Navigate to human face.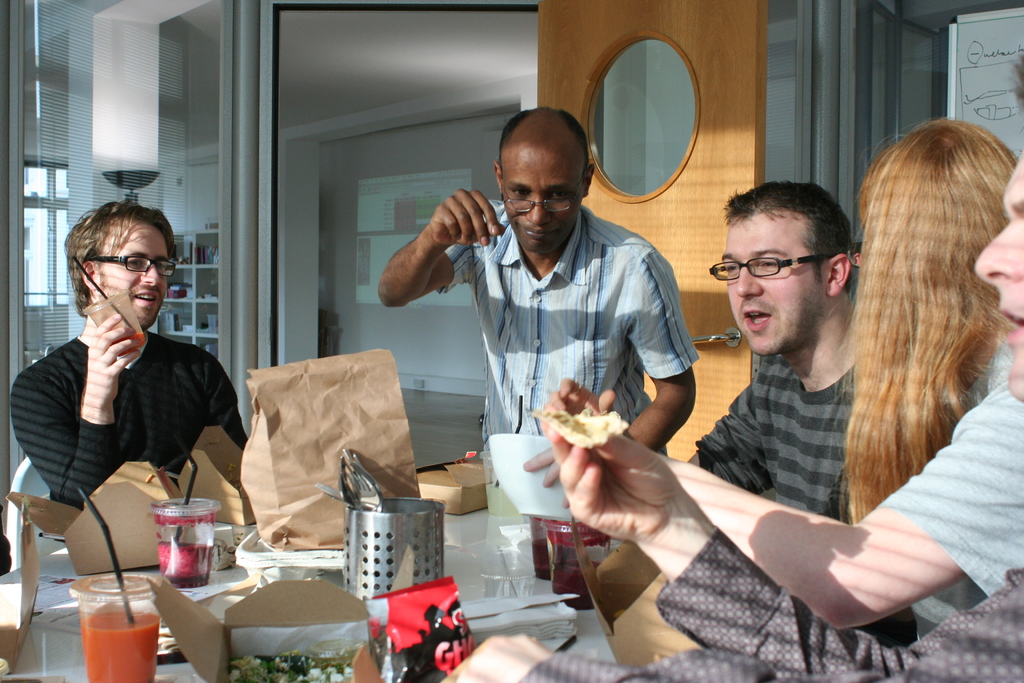
Navigation target: Rect(973, 152, 1023, 400).
